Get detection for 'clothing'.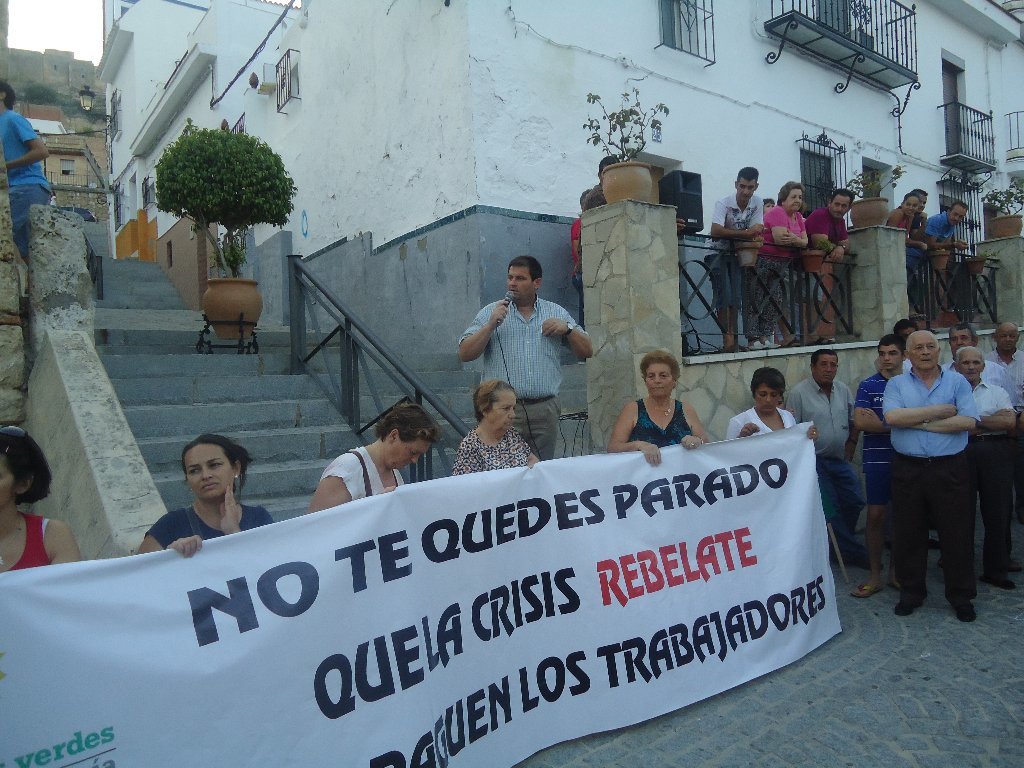
Detection: (917,206,953,269).
